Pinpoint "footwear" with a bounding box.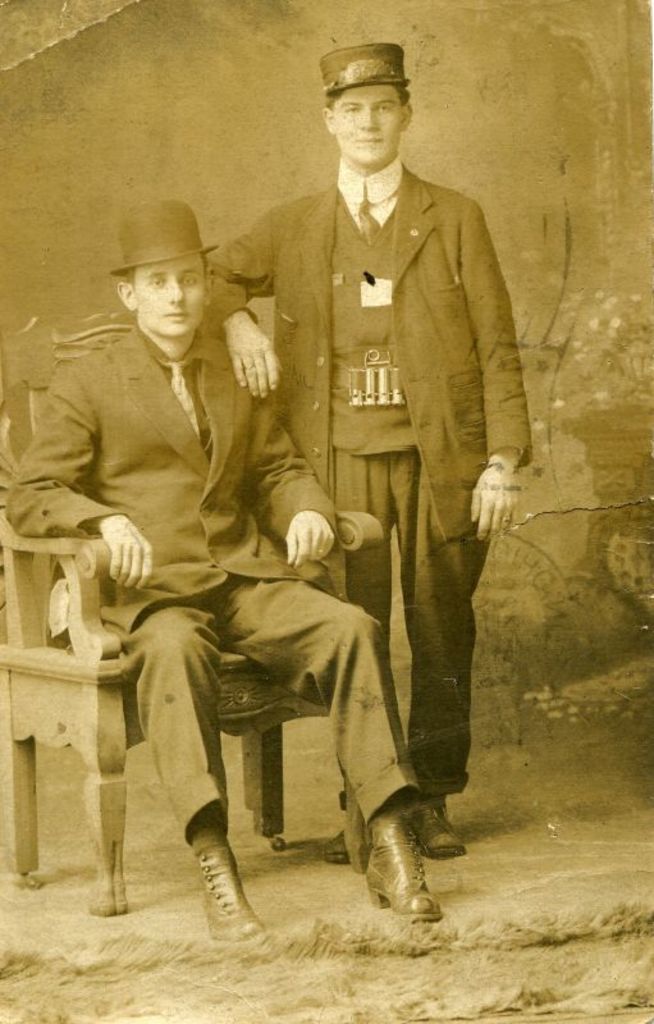
rect(198, 844, 266, 942).
